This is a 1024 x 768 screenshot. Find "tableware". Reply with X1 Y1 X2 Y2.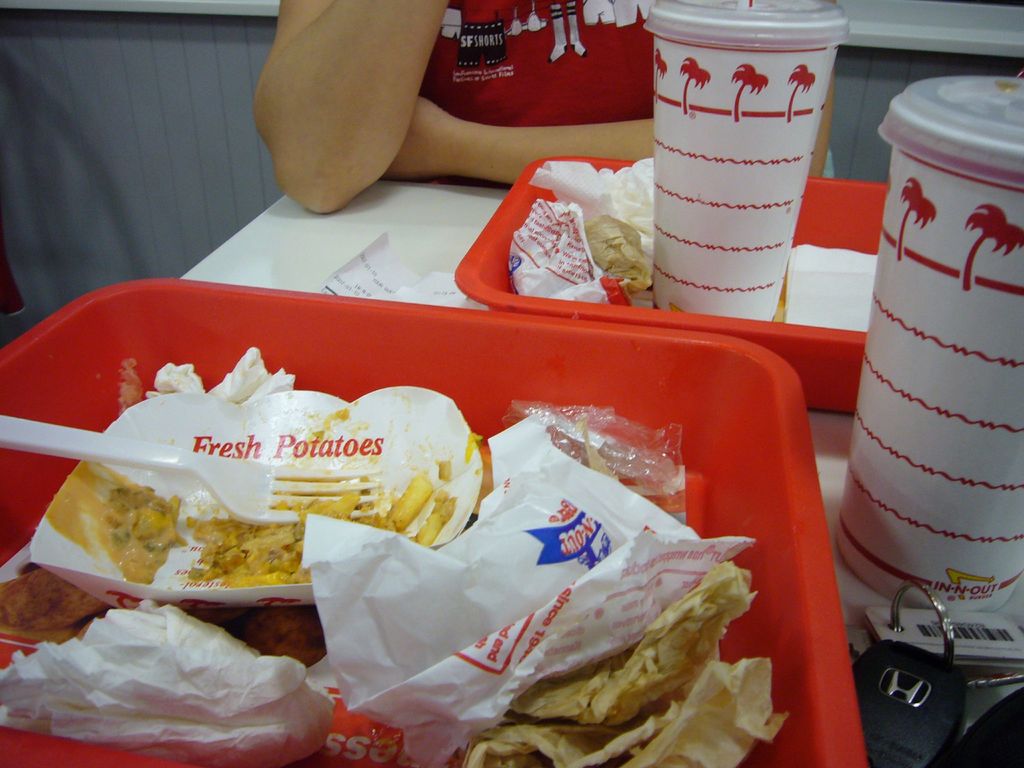
840 79 1023 607.
